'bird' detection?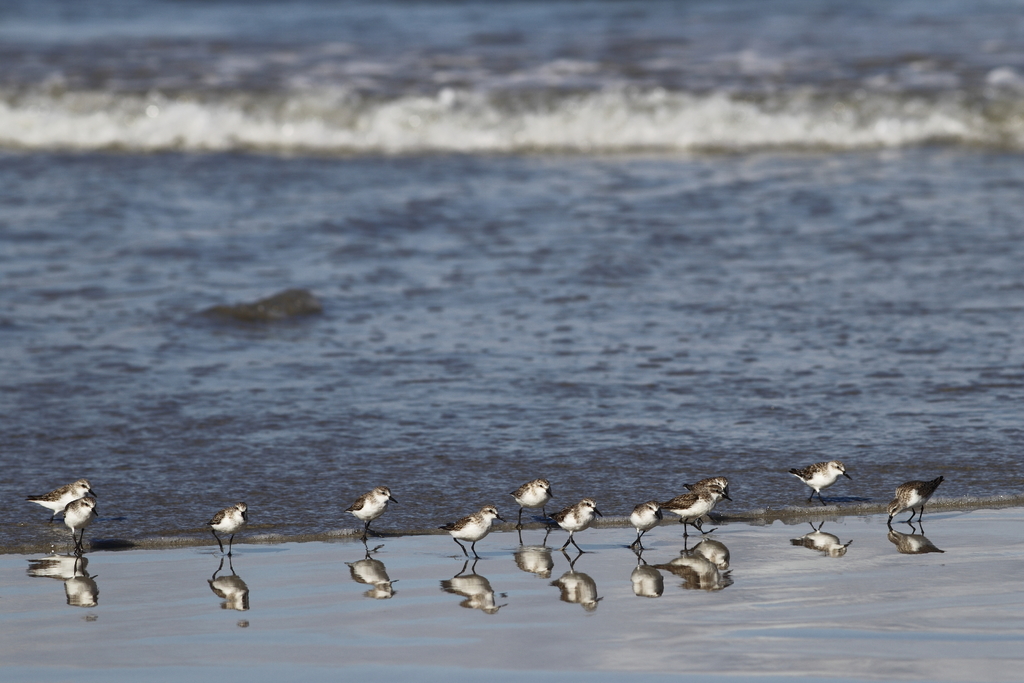
bbox(21, 477, 88, 518)
